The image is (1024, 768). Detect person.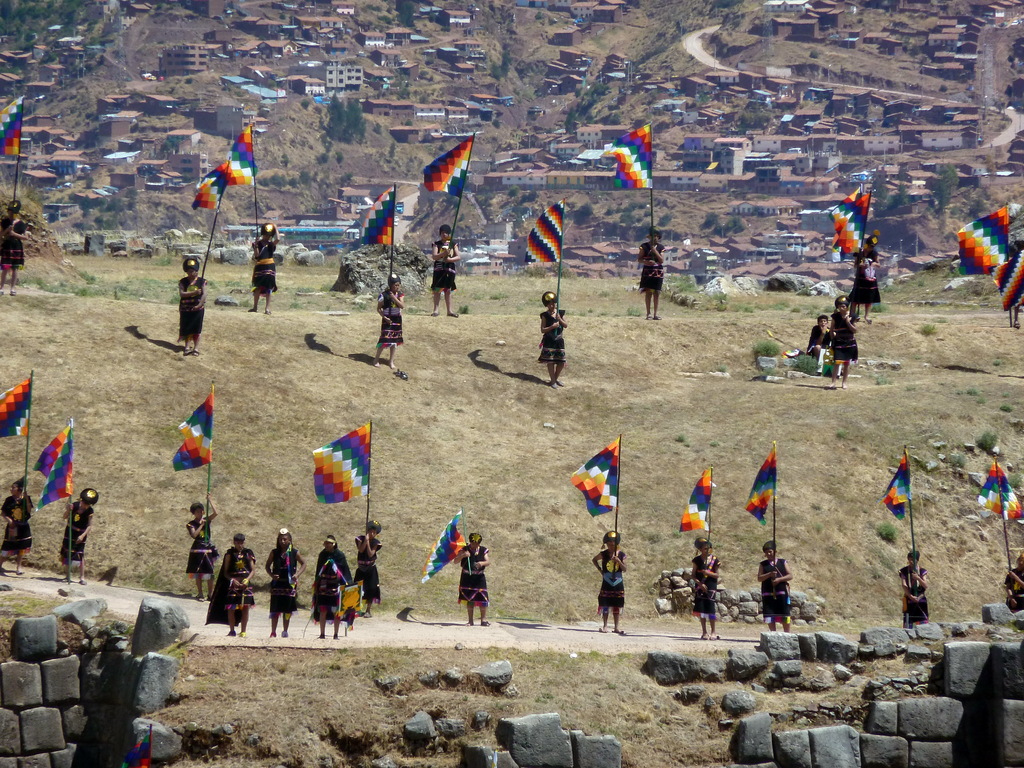
Detection: x1=538, y1=292, x2=567, y2=384.
